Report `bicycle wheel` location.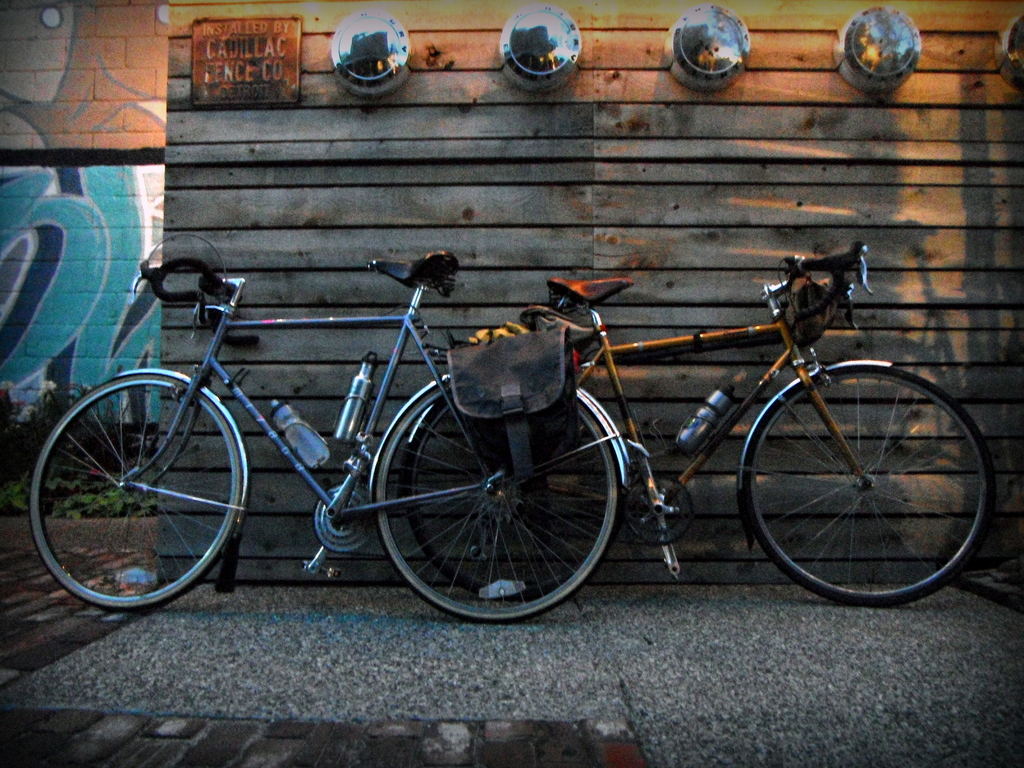
Report: (x1=737, y1=358, x2=993, y2=609).
